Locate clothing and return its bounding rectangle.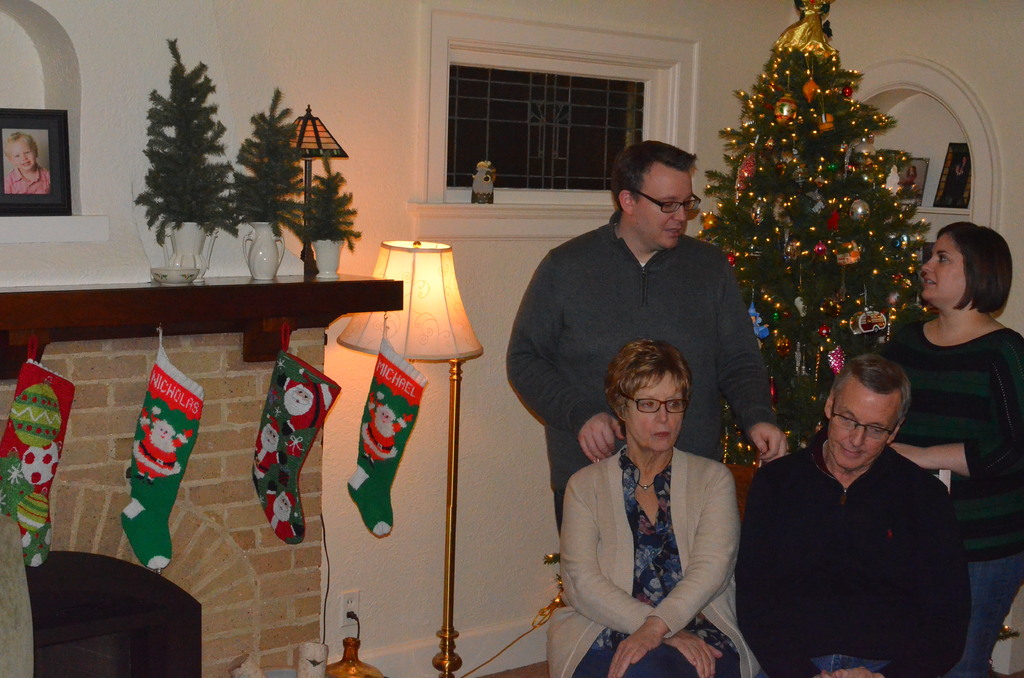
box(545, 455, 746, 675).
